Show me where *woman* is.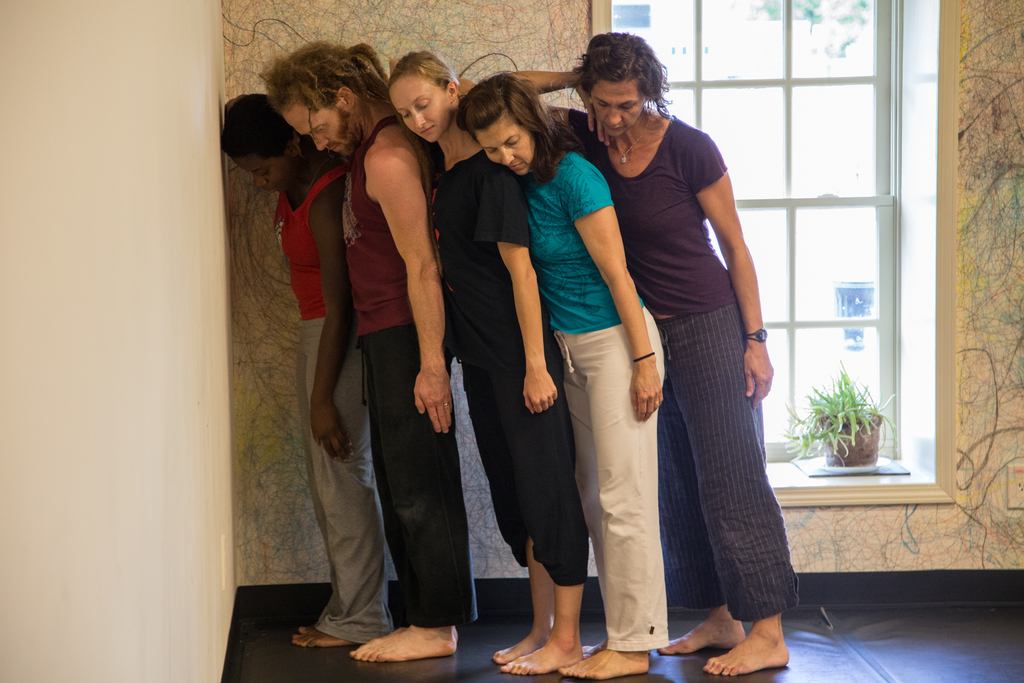
*woman* is at [387,51,591,677].
